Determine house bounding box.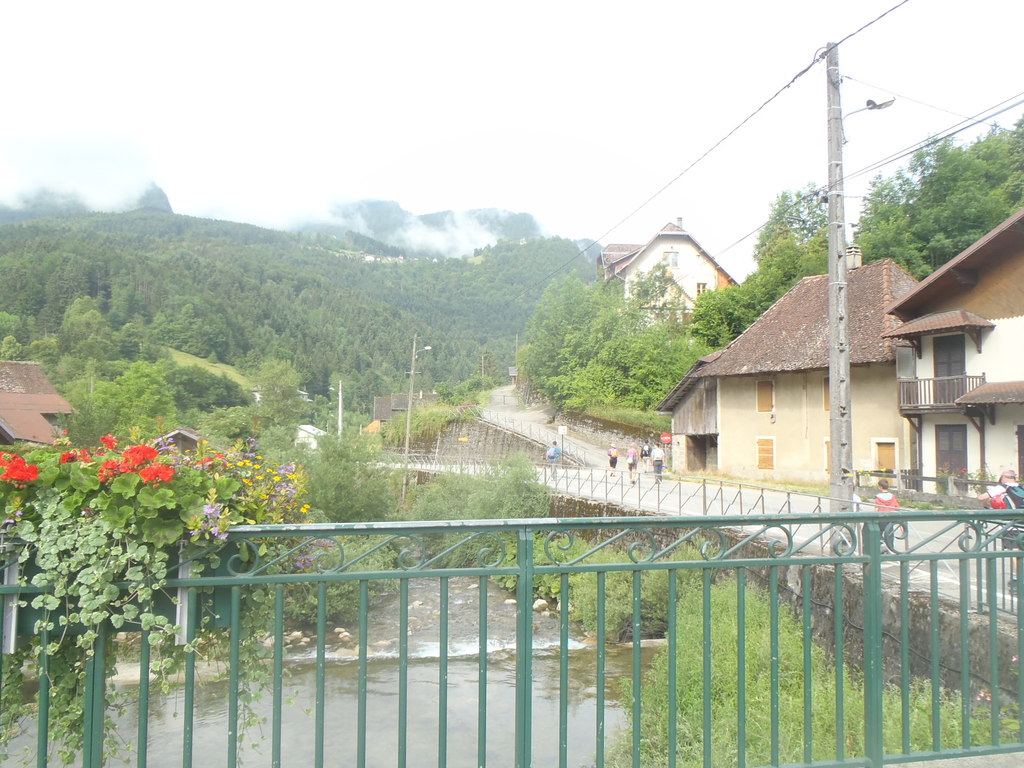
Determined: {"x1": 600, "y1": 224, "x2": 764, "y2": 346}.
